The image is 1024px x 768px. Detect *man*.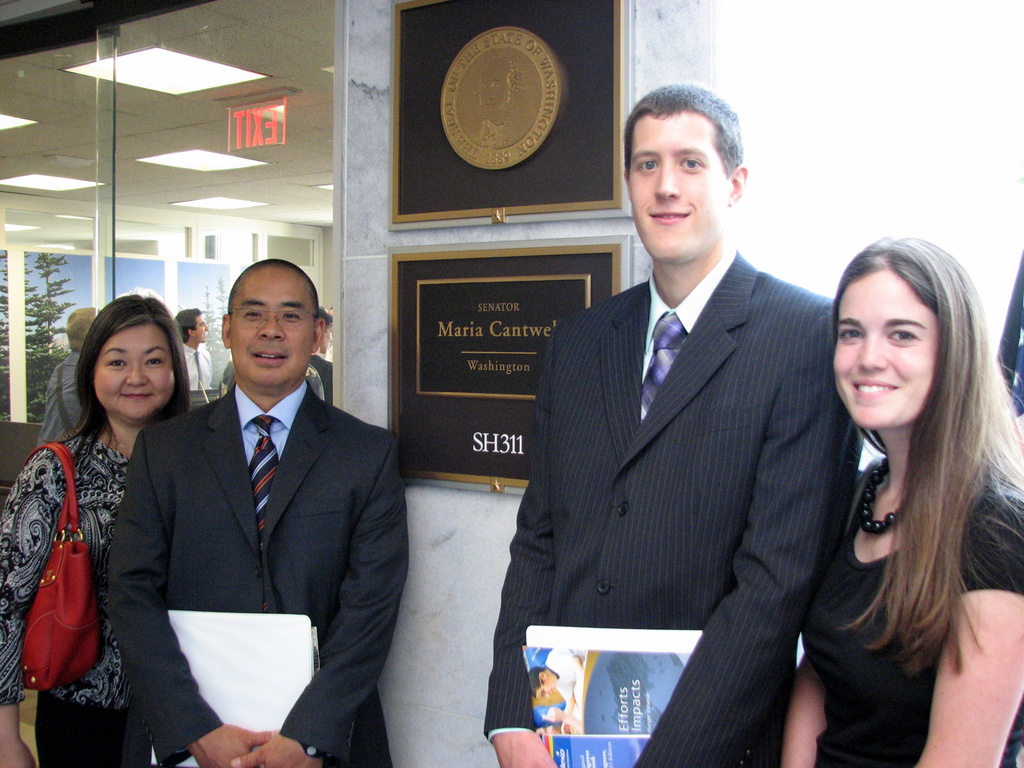
Detection: l=529, t=648, r=587, b=726.
